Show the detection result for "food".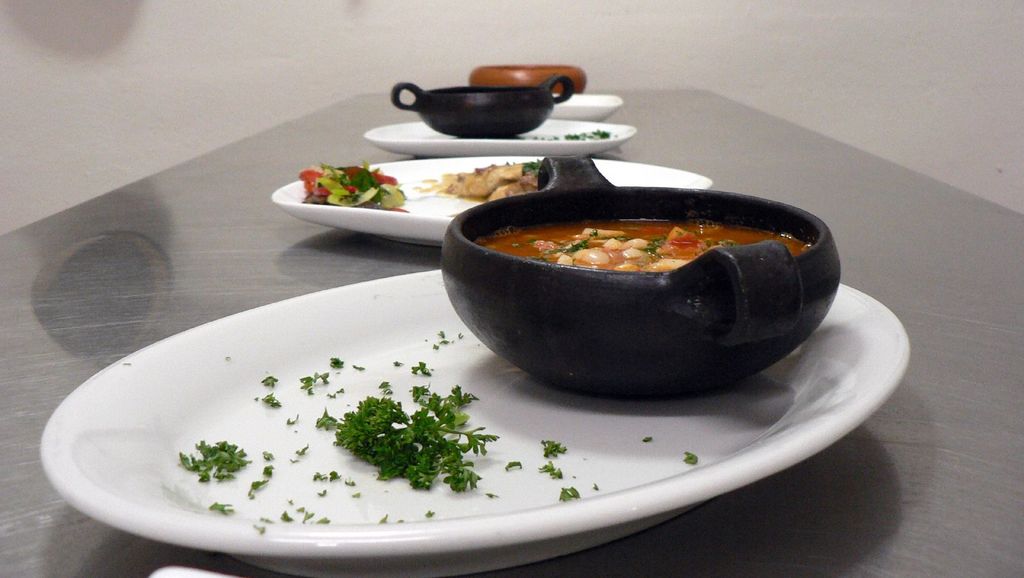
x1=299, y1=166, x2=412, y2=214.
